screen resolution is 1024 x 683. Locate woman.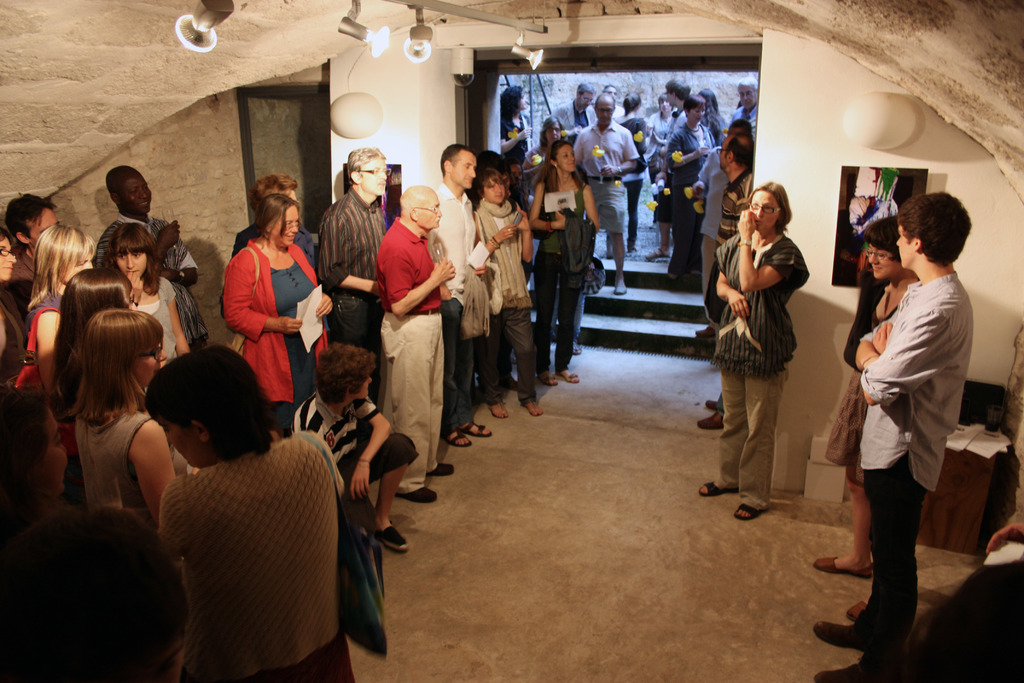
<bbox>717, 158, 820, 522</bbox>.
